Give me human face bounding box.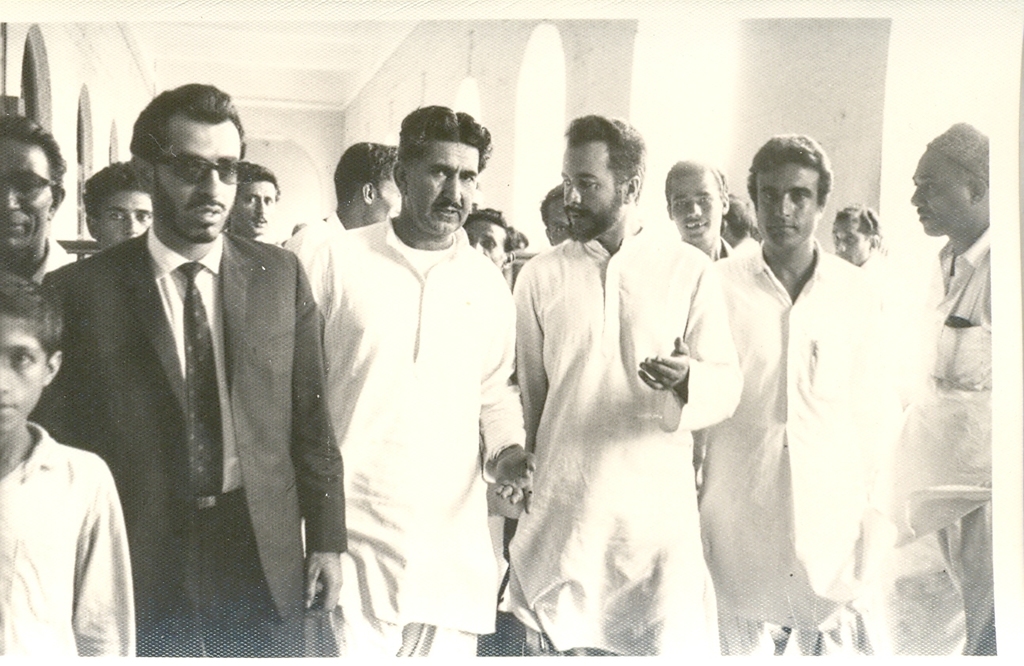
562/141/617/238.
